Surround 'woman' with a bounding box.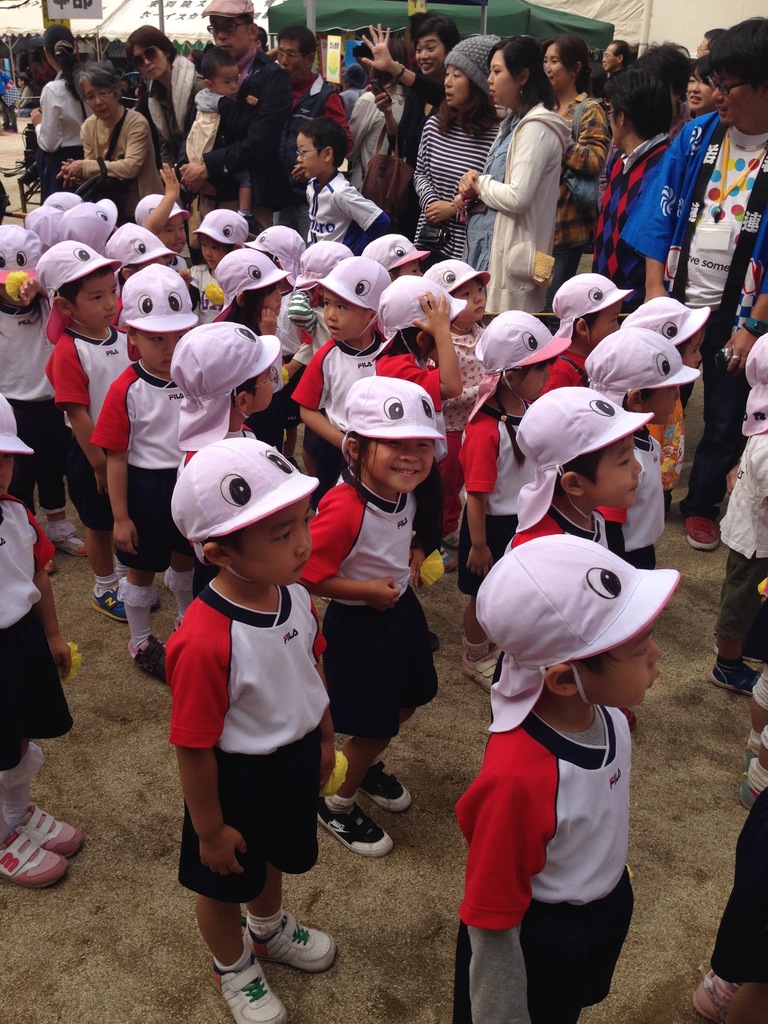
detection(680, 57, 726, 121).
